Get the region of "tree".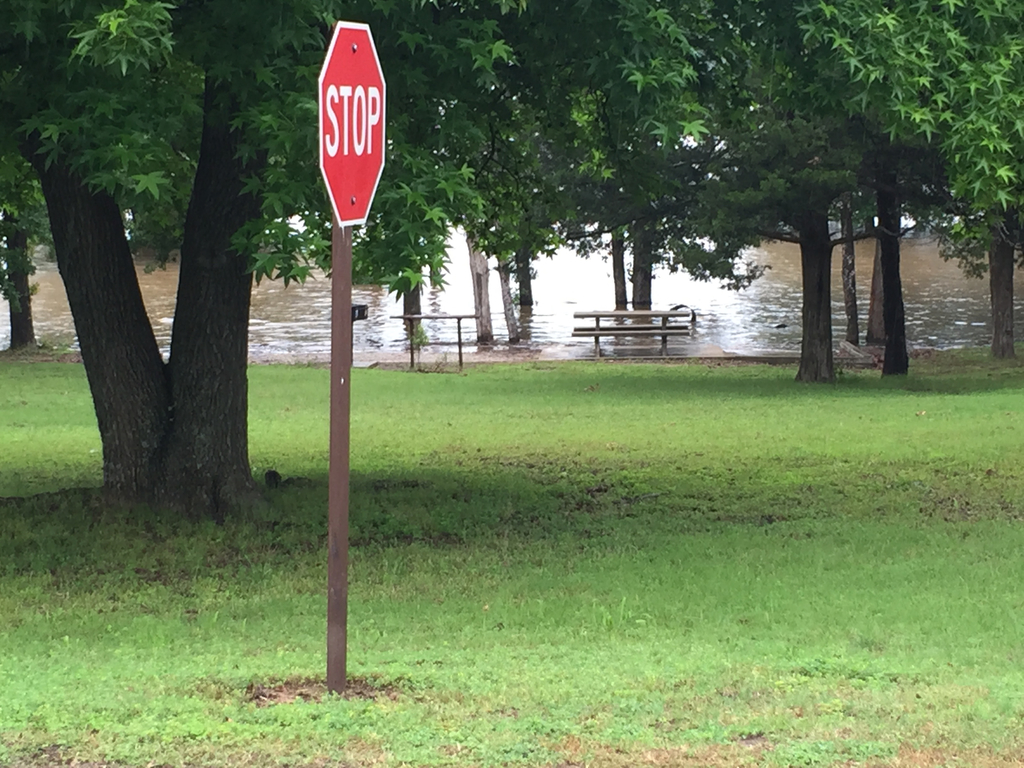
<region>5, 152, 52, 359</region>.
